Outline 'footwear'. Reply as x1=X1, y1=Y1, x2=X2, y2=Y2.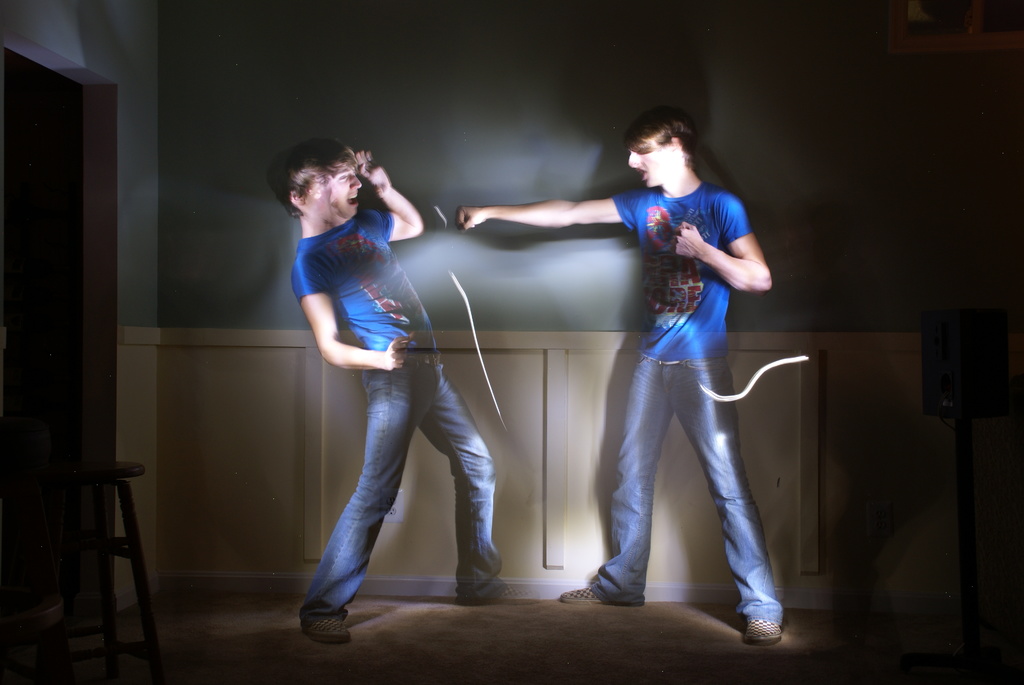
x1=563, y1=591, x2=607, y2=610.
